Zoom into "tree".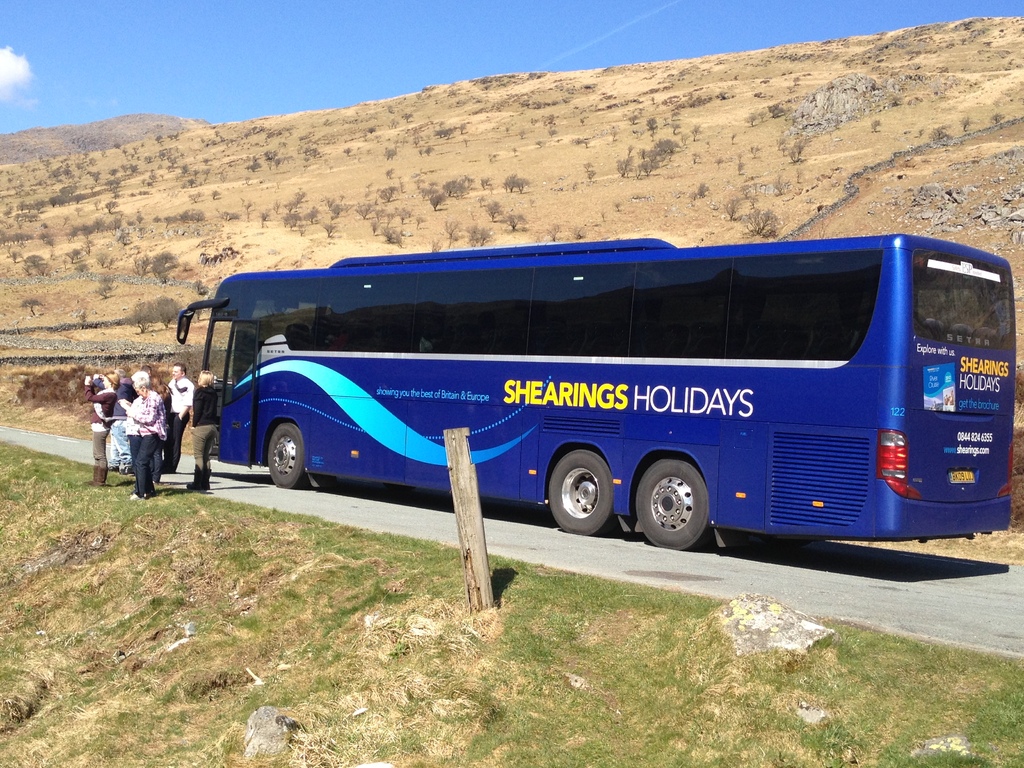
Zoom target: bbox=[297, 226, 310, 236].
